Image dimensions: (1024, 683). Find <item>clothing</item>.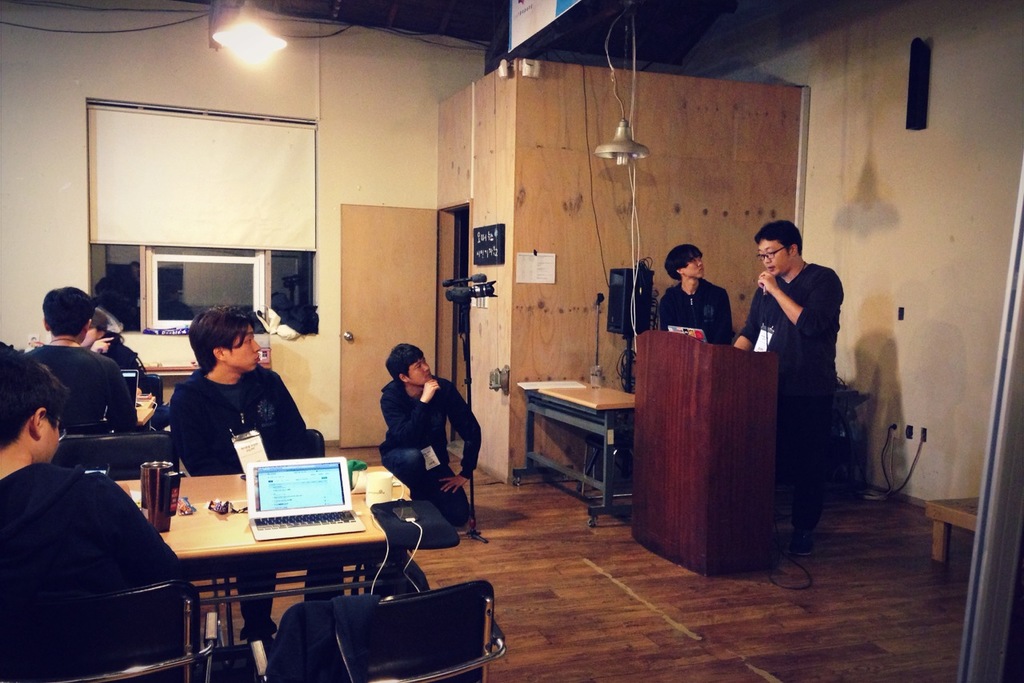
bbox(21, 334, 122, 435).
